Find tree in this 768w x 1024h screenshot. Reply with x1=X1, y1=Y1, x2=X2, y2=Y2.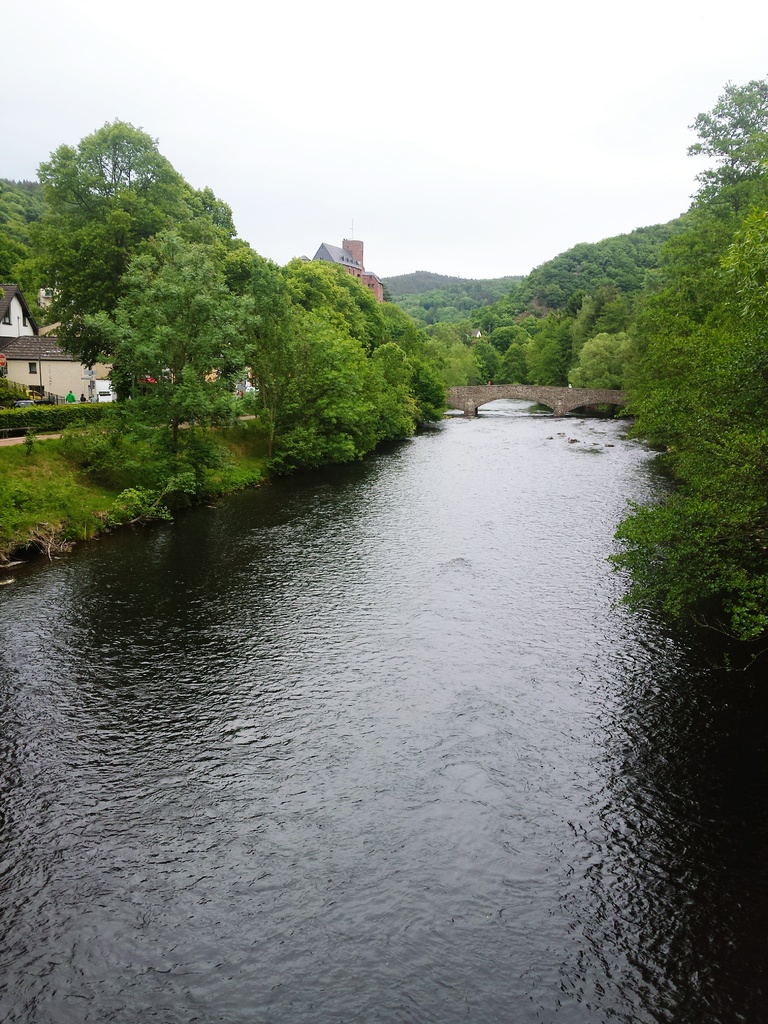
x1=585, y1=328, x2=650, y2=390.
